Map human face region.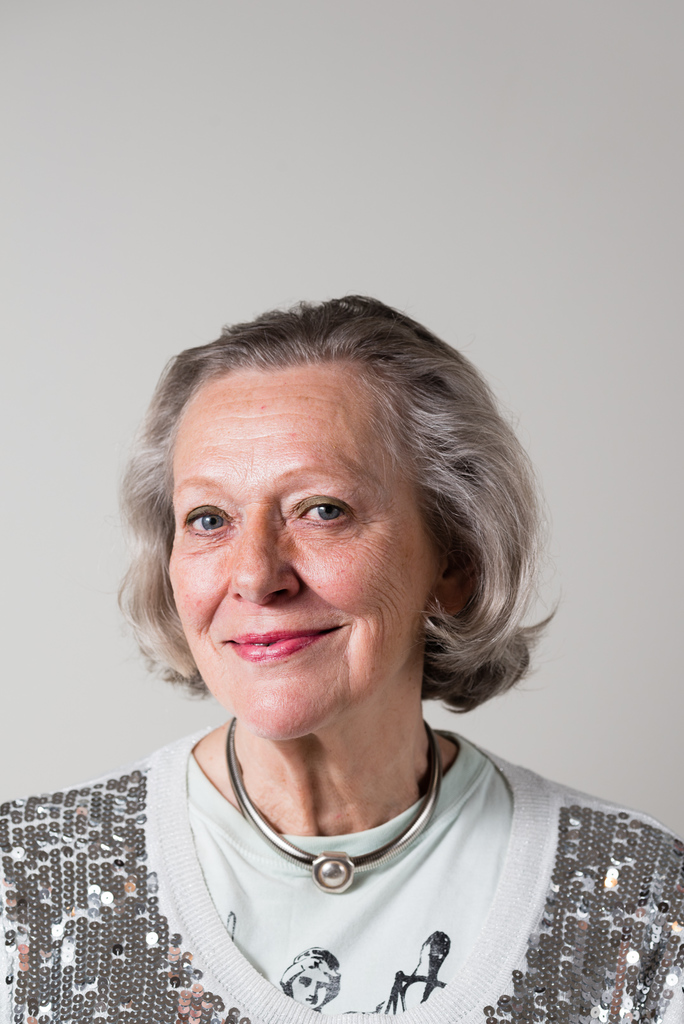
Mapped to bbox=[285, 968, 334, 1012].
